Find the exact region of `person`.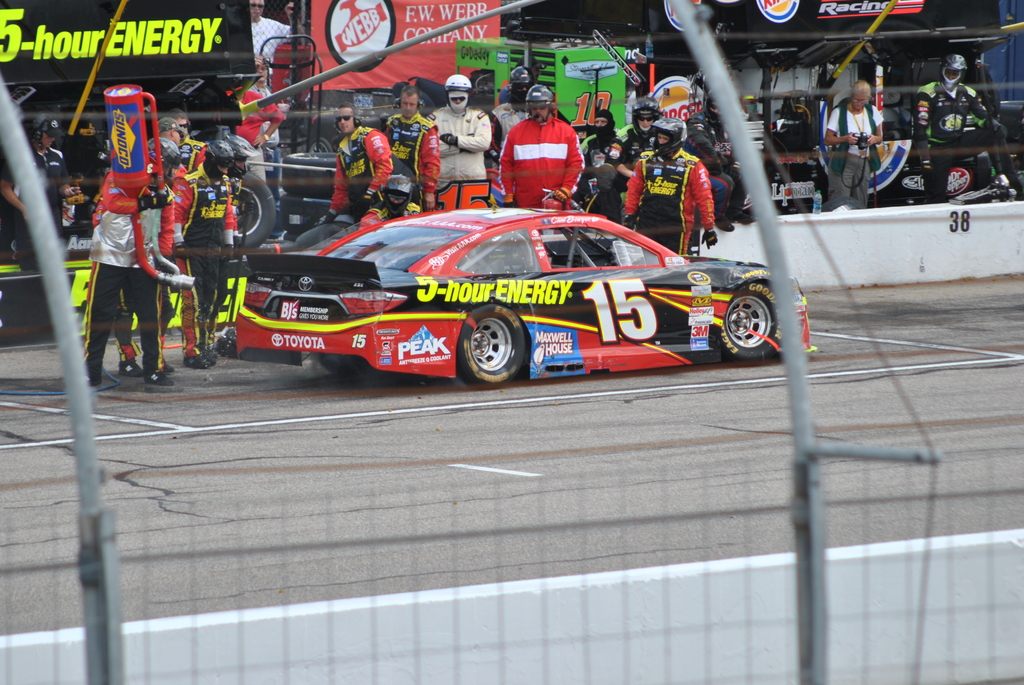
Exact region: select_region(819, 69, 886, 209).
